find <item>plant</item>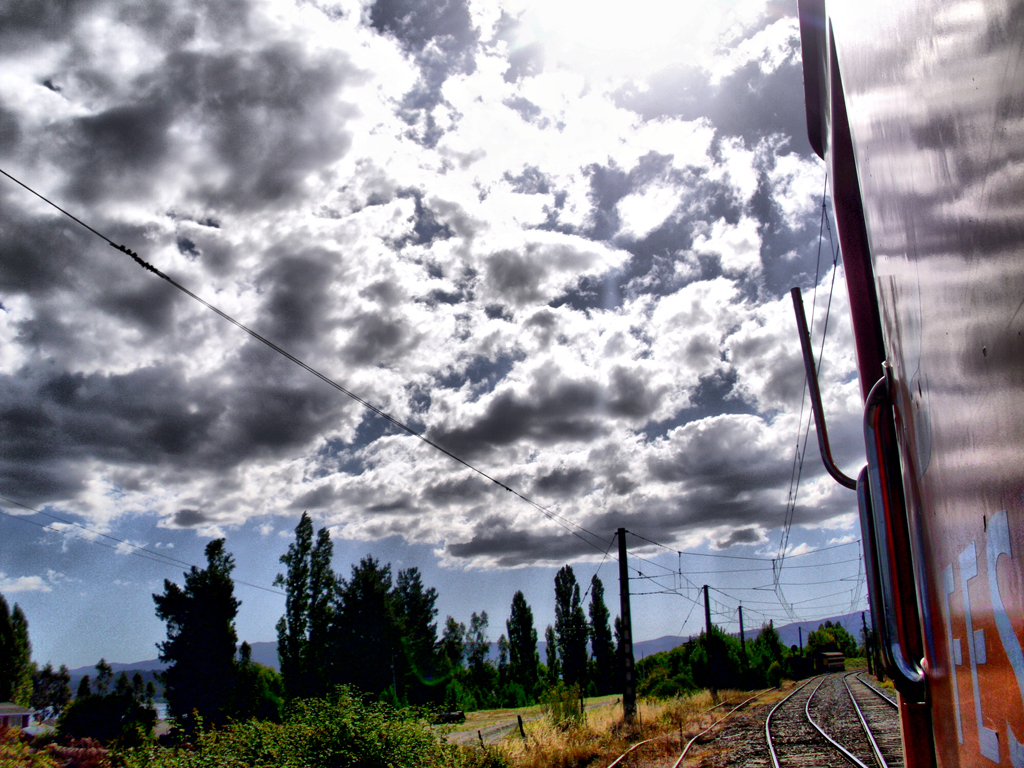
rect(0, 721, 69, 767)
